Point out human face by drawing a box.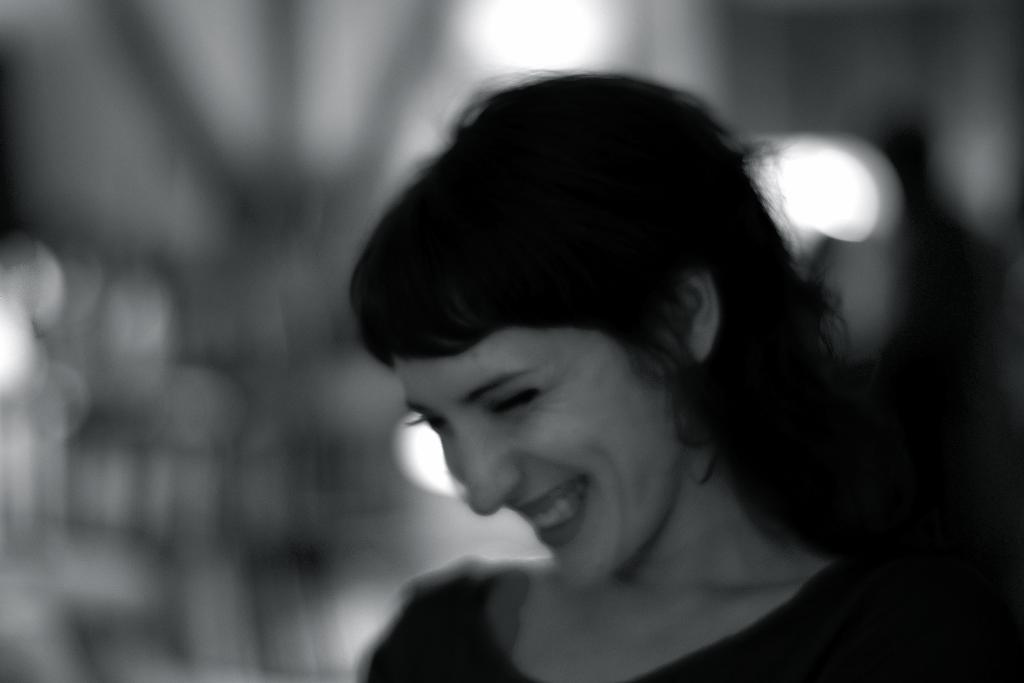
bbox(397, 325, 675, 589).
